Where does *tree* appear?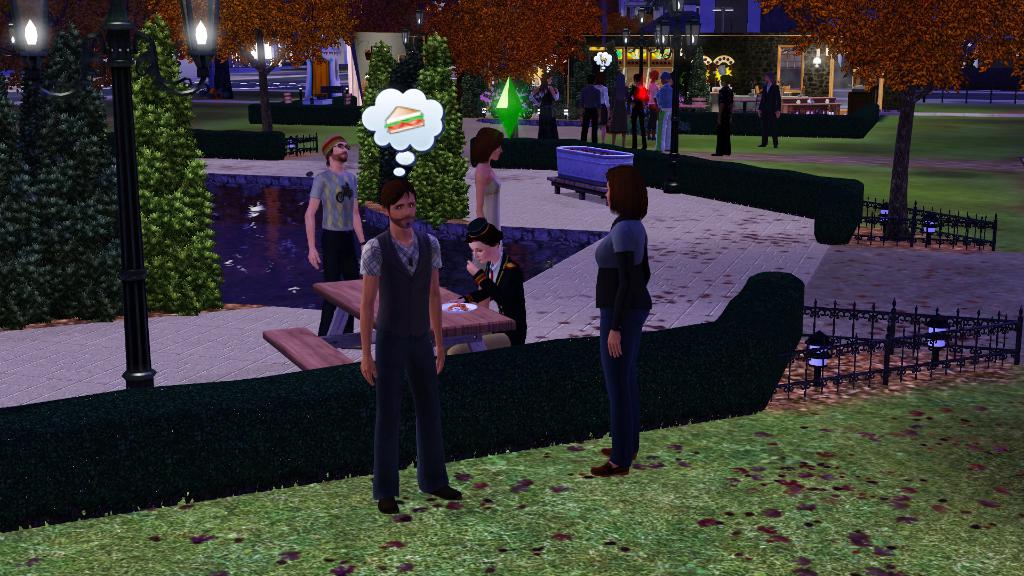
Appears at <bbox>13, 44, 125, 337</bbox>.
